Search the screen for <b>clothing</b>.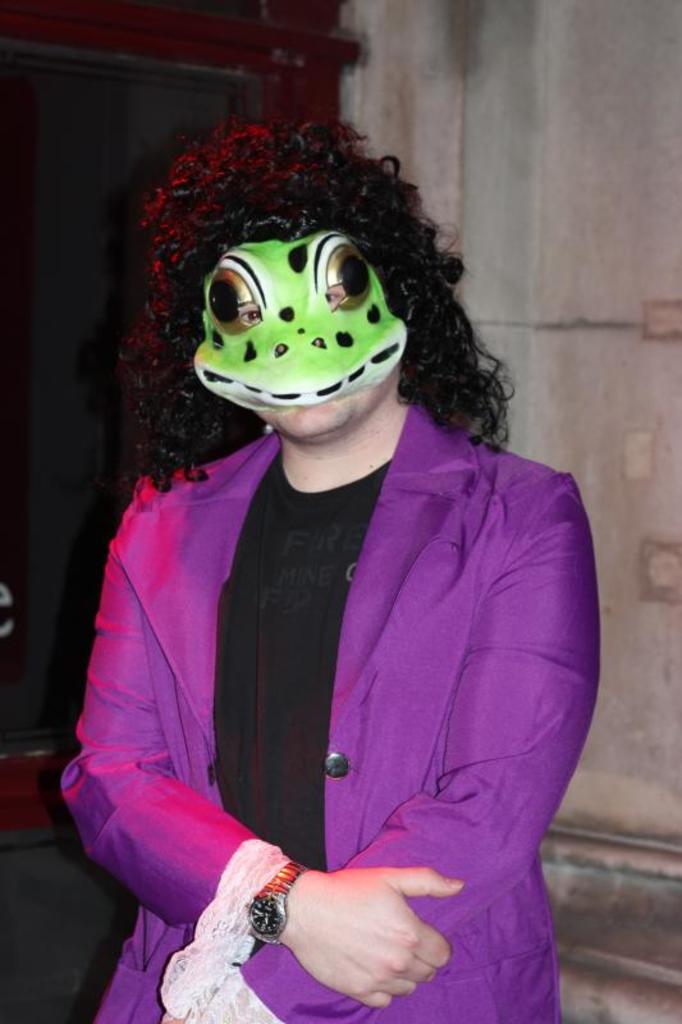
Found at <bbox>60, 402, 600, 1023</bbox>.
